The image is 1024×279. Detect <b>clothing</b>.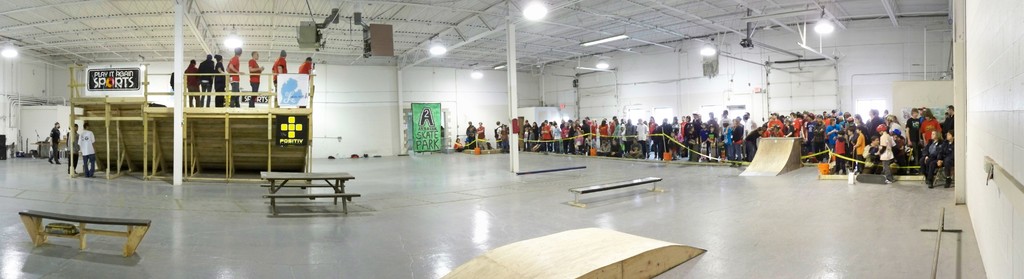
Detection: Rect(919, 116, 941, 144).
